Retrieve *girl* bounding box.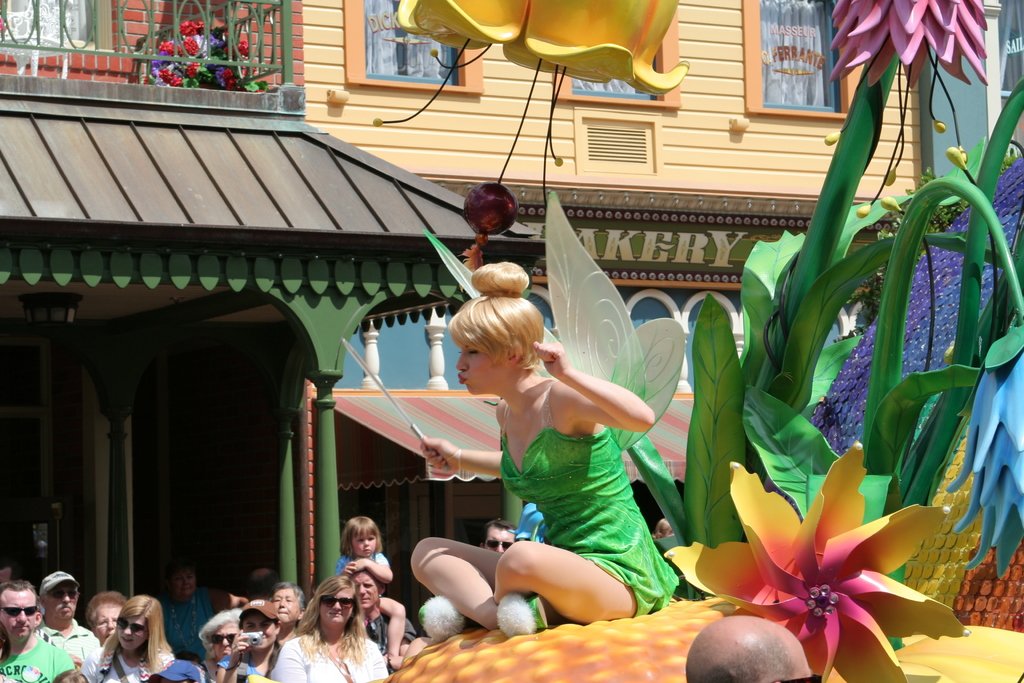
Bounding box: x1=408, y1=262, x2=681, y2=638.
